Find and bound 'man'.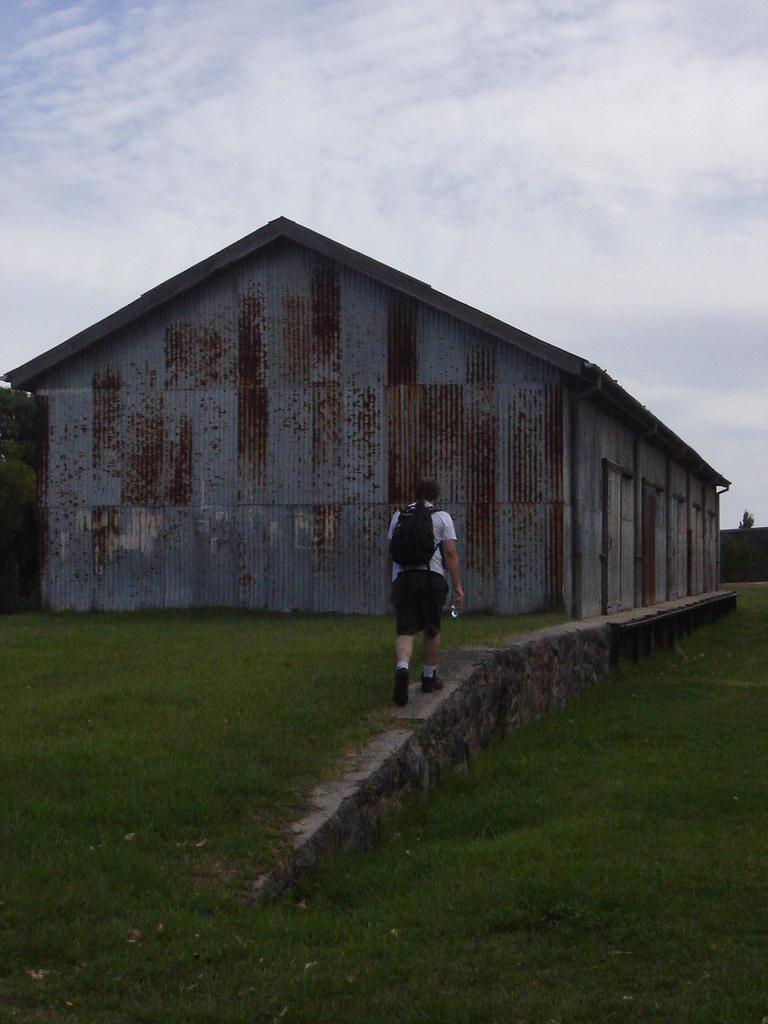
Bound: [left=377, top=478, right=474, bottom=700].
